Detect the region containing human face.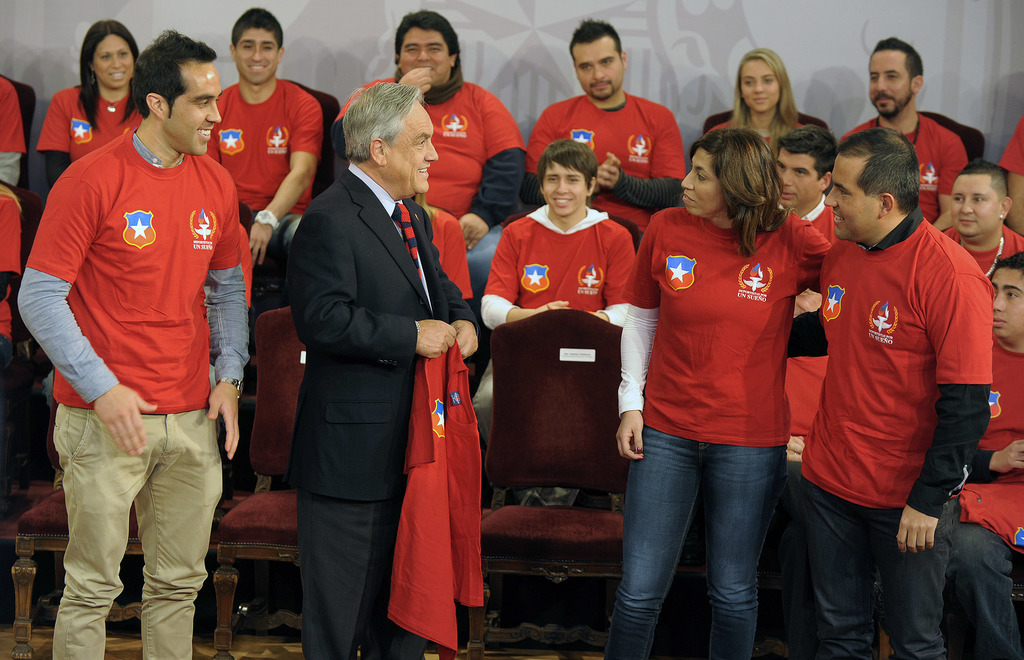
bbox=(774, 151, 815, 207).
